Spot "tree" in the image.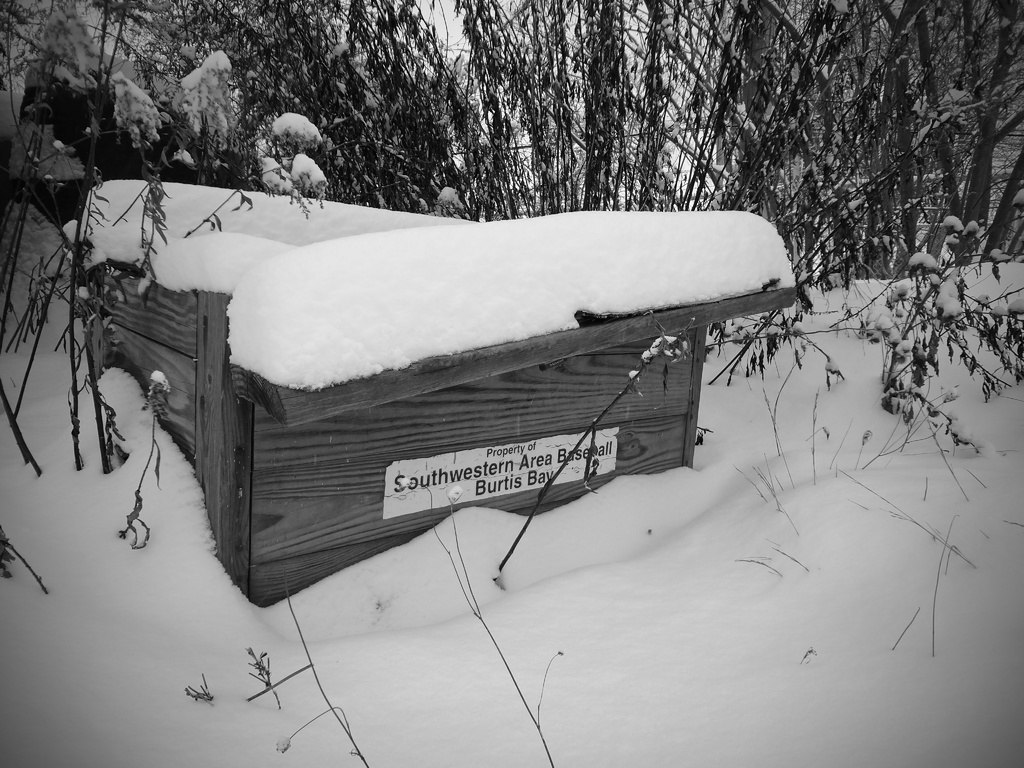
"tree" found at 0:0:323:472.
